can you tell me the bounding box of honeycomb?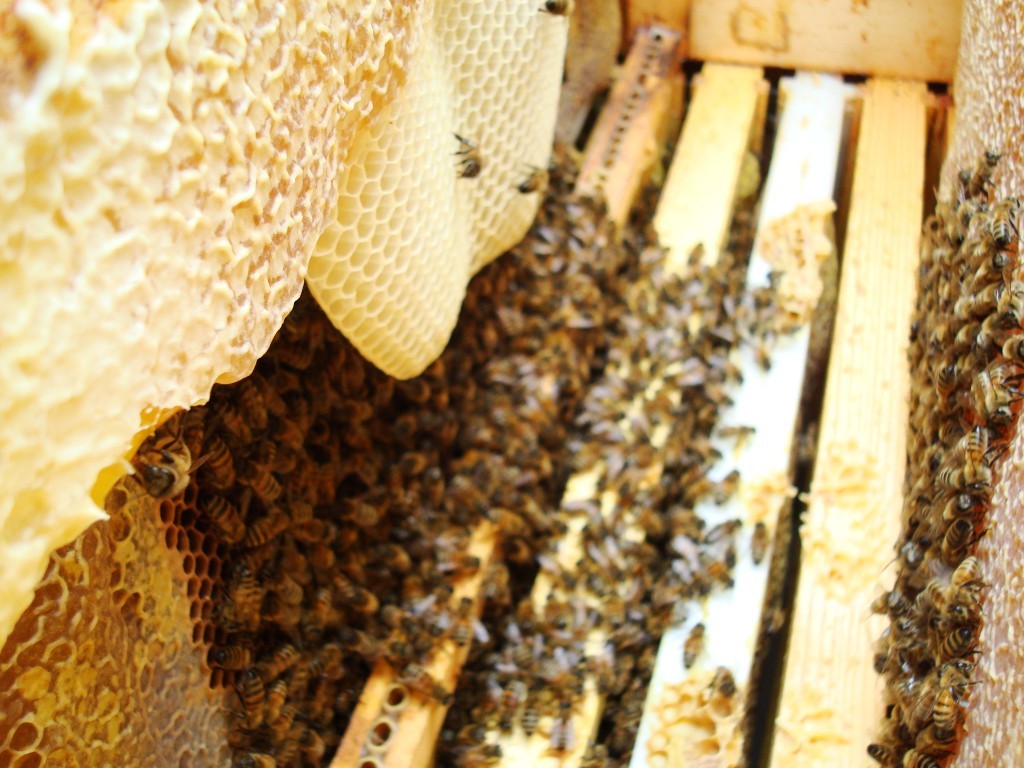
l=917, t=0, r=1021, b=767.
